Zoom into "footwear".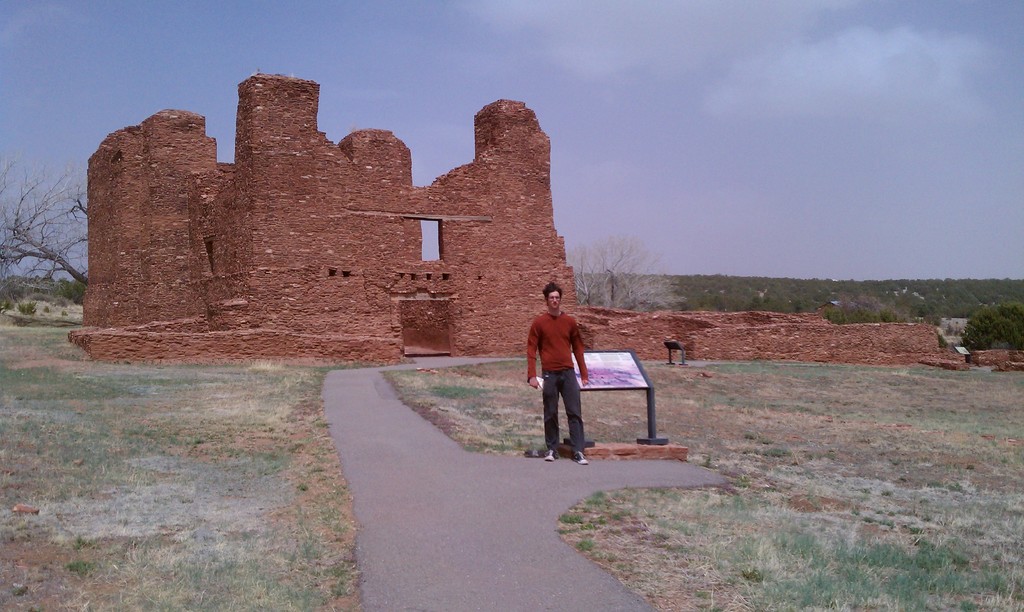
Zoom target: (x1=573, y1=449, x2=590, y2=469).
